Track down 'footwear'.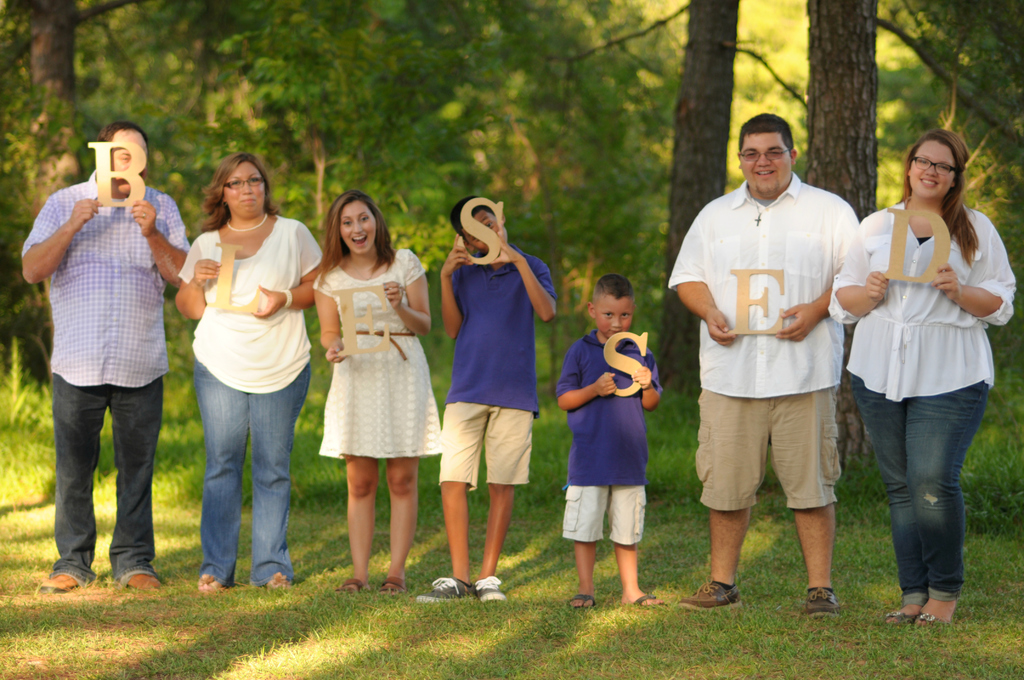
Tracked to detection(887, 611, 915, 648).
